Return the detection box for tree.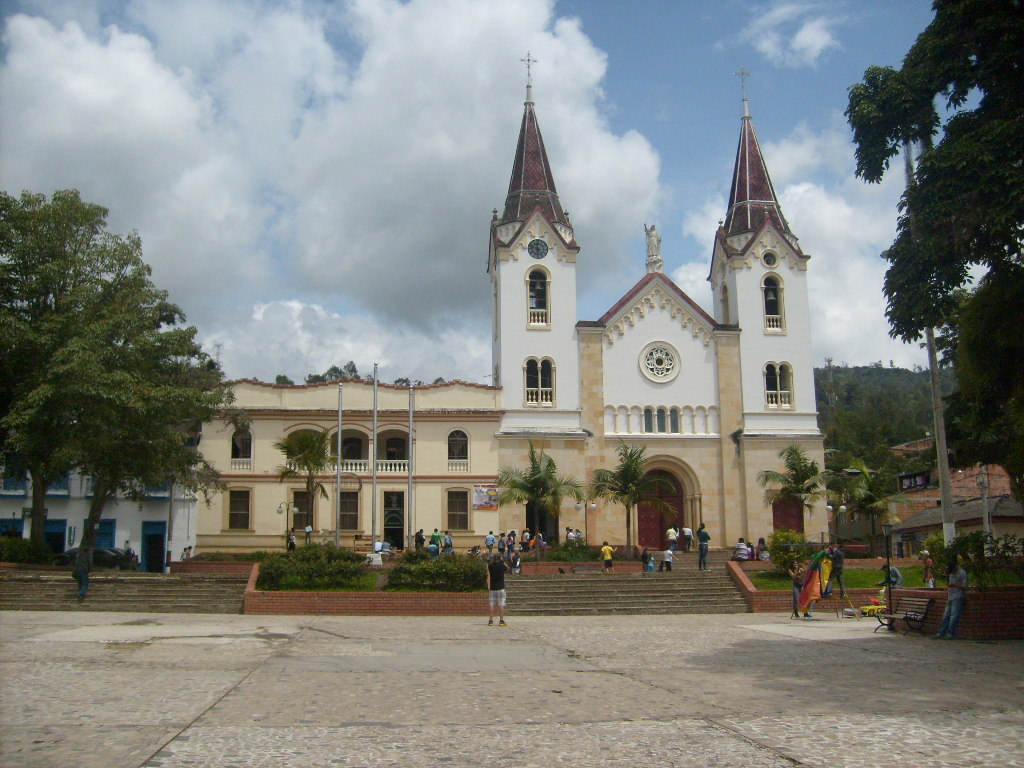
835/451/896/538.
